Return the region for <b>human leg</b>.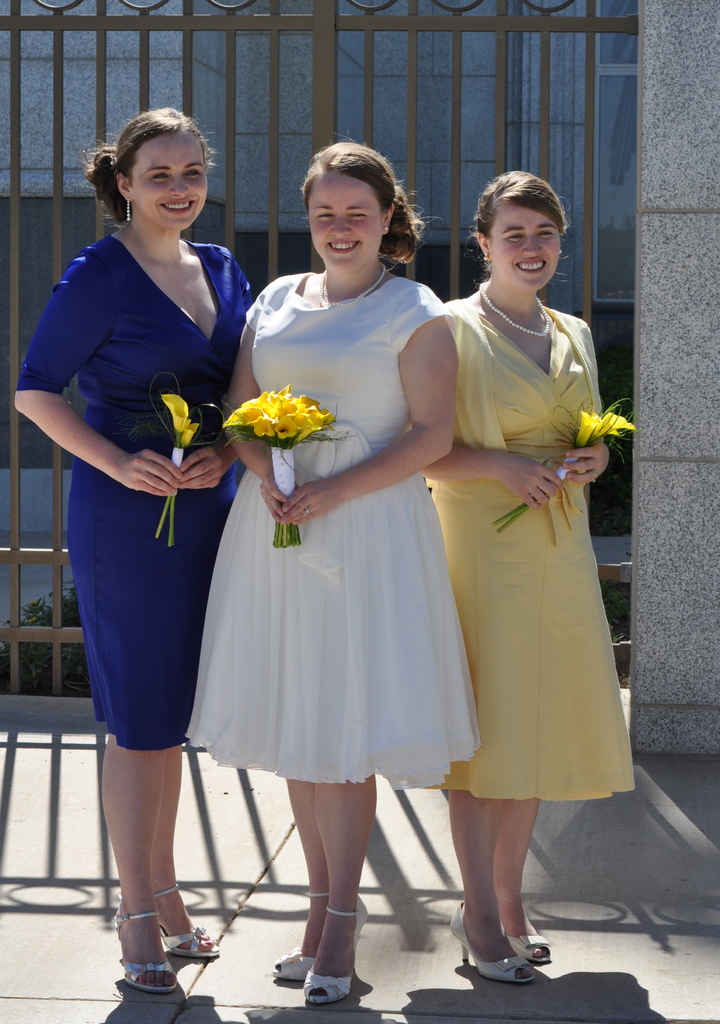
left=268, top=780, right=335, bottom=982.
